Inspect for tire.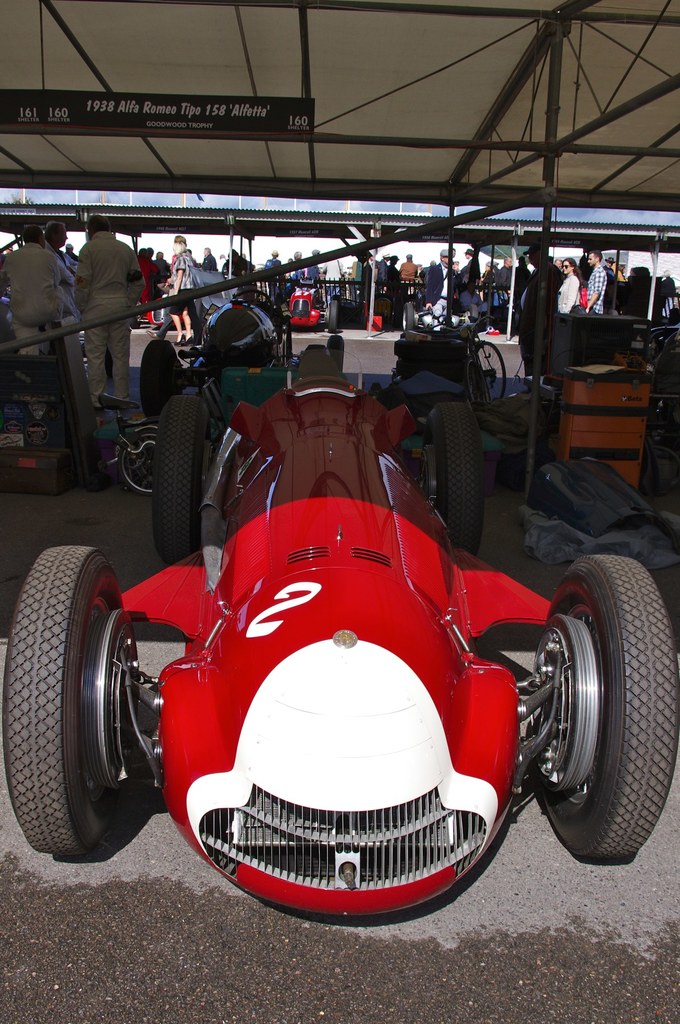
Inspection: (329, 335, 346, 373).
